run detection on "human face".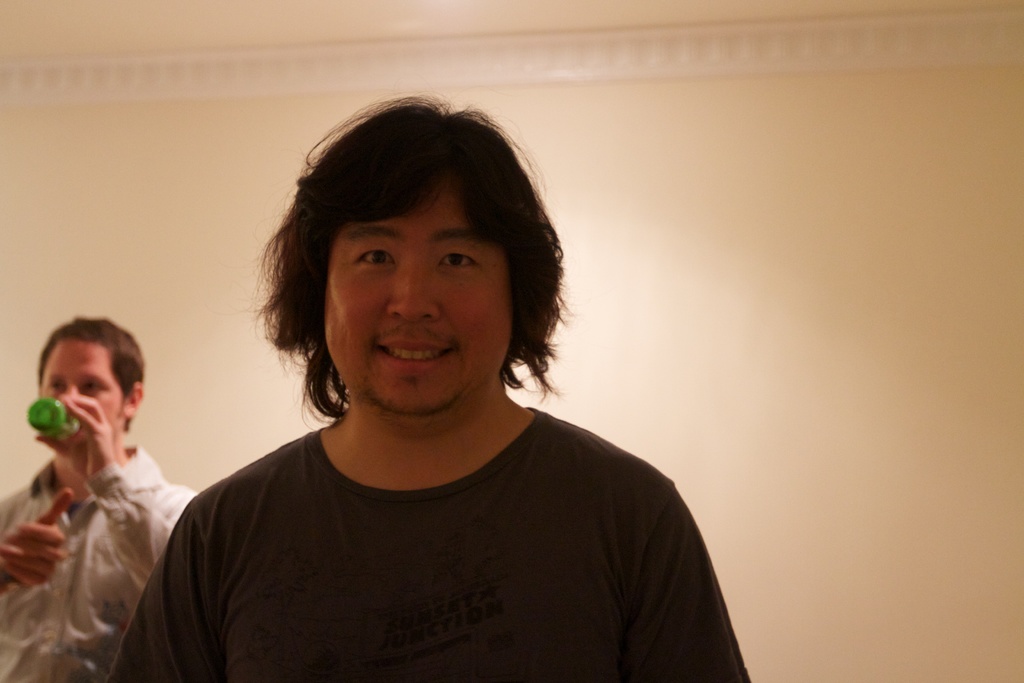
Result: detection(40, 340, 125, 447).
